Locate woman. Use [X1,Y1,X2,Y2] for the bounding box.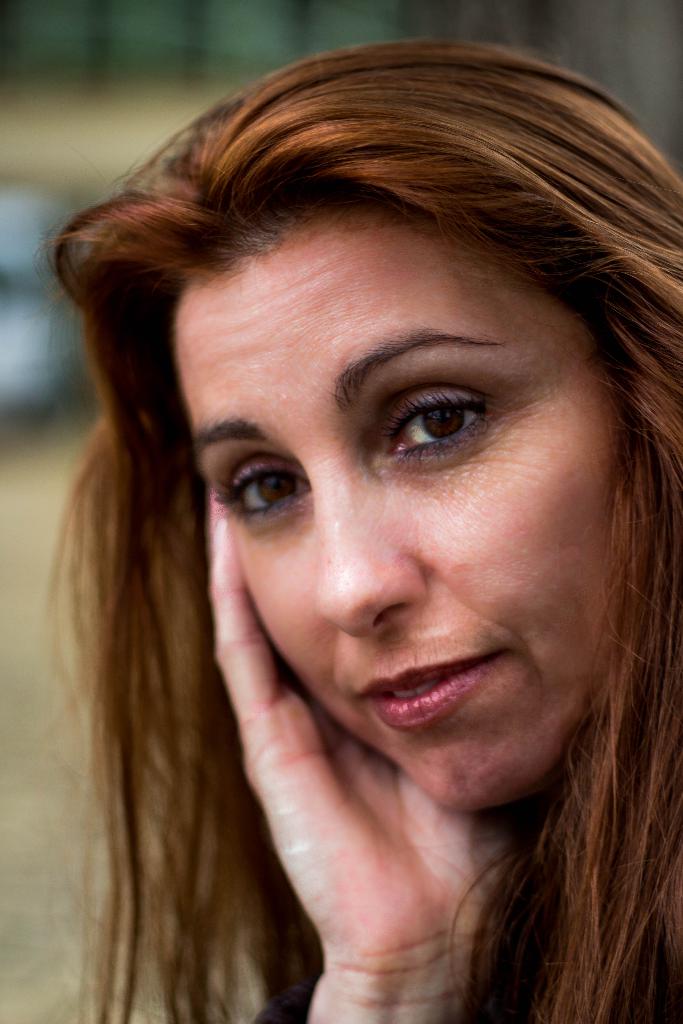
[41,37,682,1023].
